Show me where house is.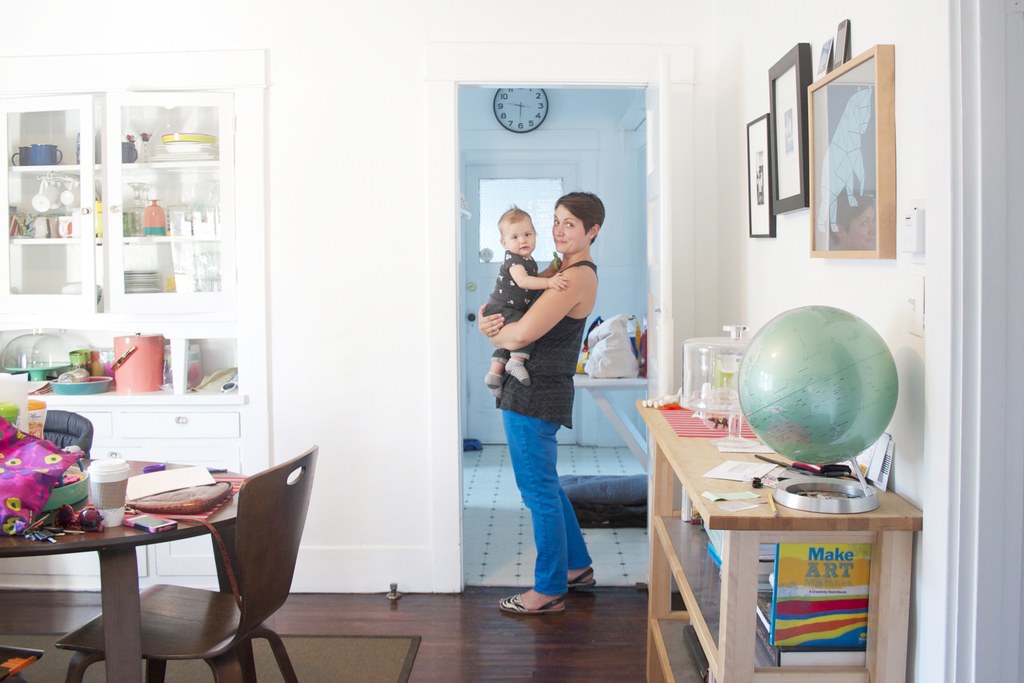
house is at [0,29,1001,605].
